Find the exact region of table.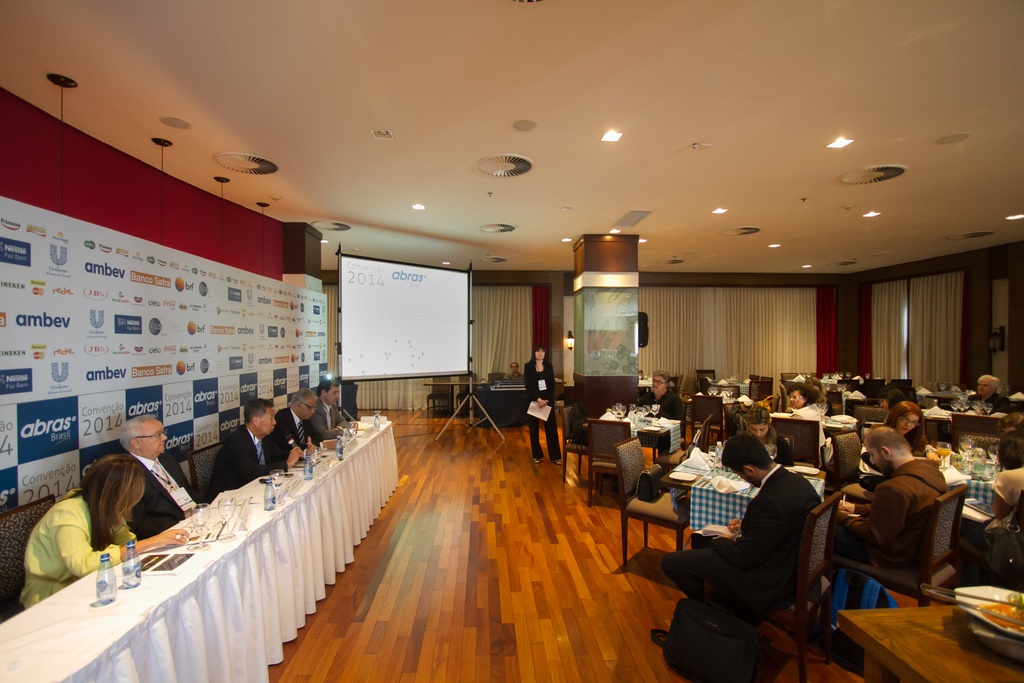
Exact region: <region>595, 403, 682, 456</region>.
